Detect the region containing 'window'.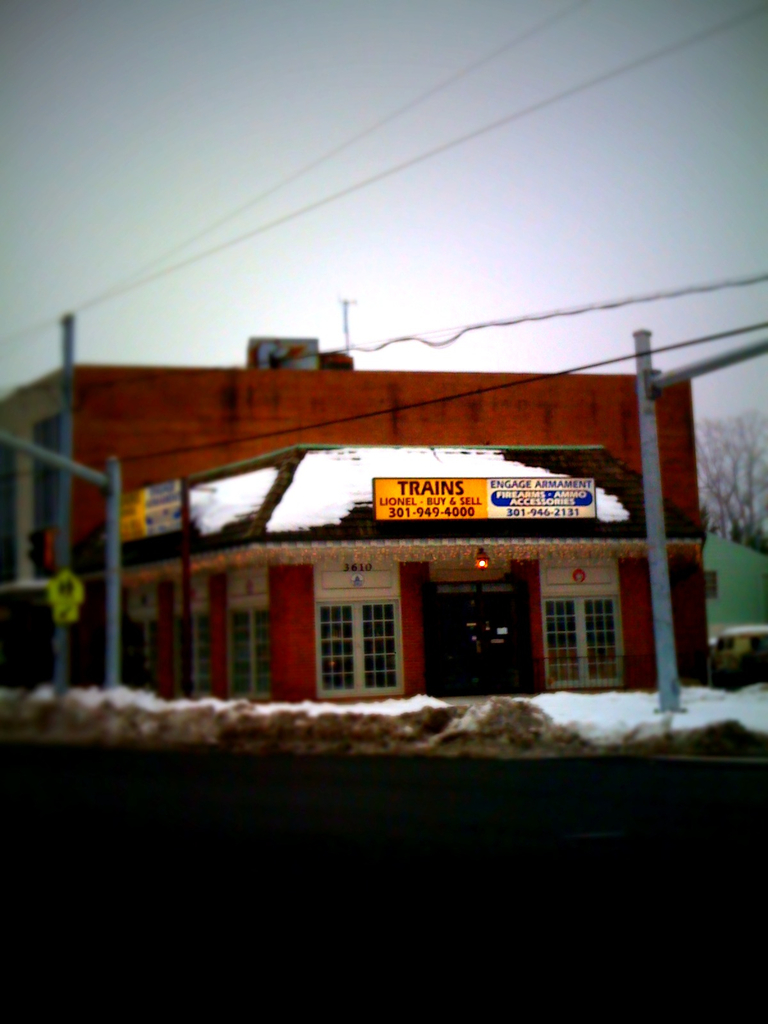
x1=532 y1=554 x2=625 y2=691.
